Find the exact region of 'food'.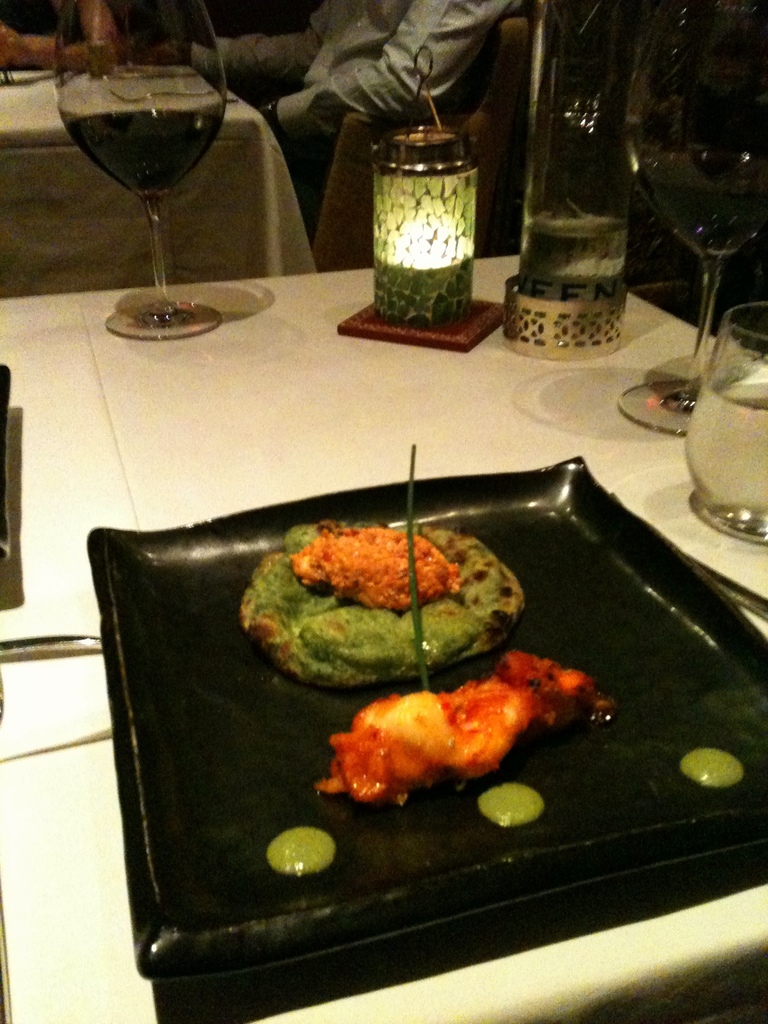
Exact region: (268, 822, 333, 875).
